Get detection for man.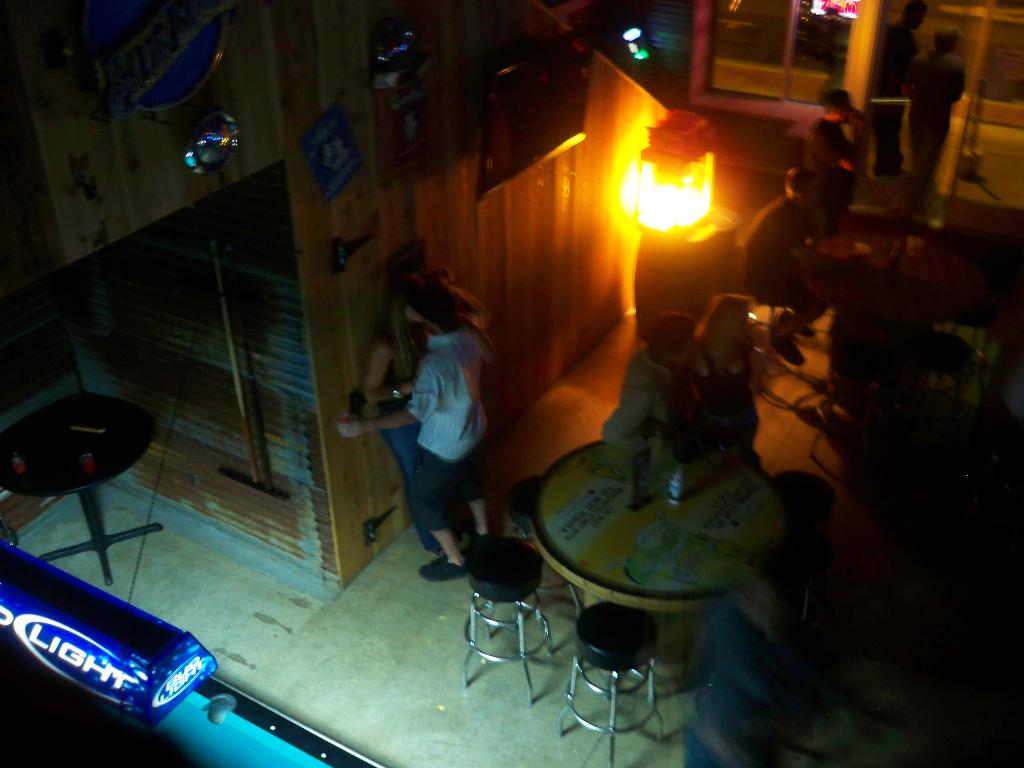
Detection: l=860, t=0, r=937, b=177.
